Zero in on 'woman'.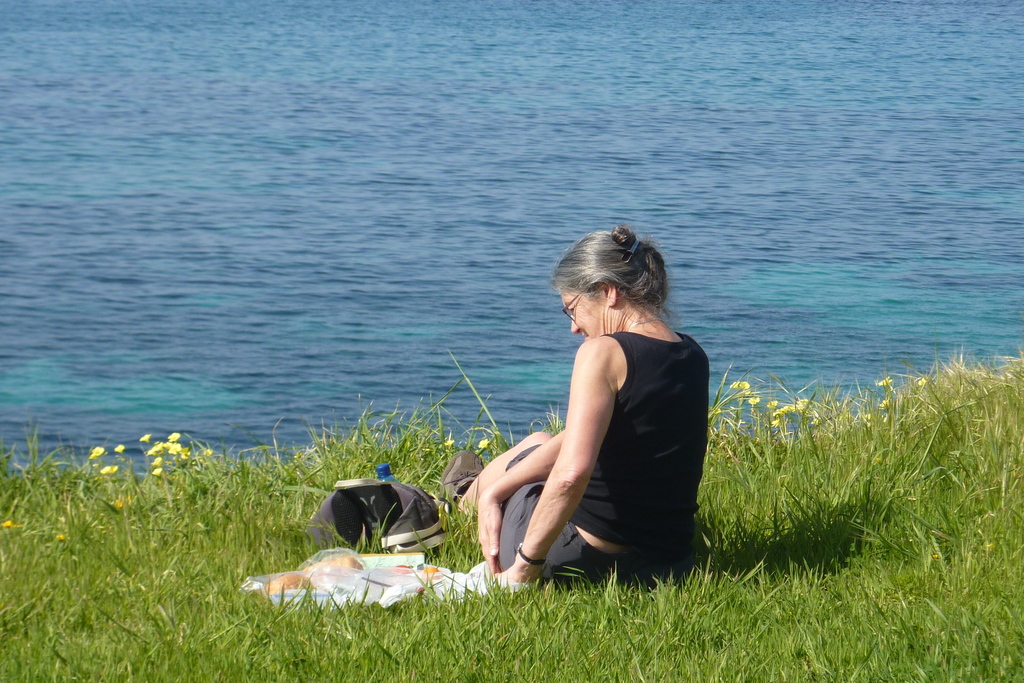
Zeroed in: 441:227:715:615.
